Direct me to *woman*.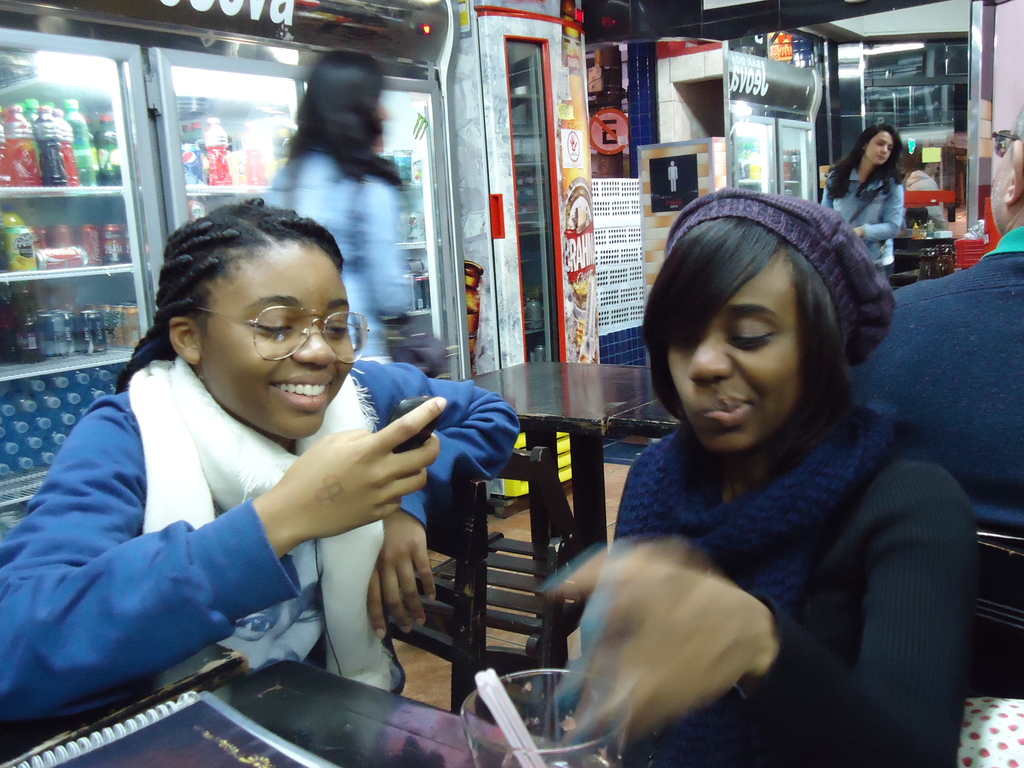
Direction: Rect(816, 118, 902, 291).
